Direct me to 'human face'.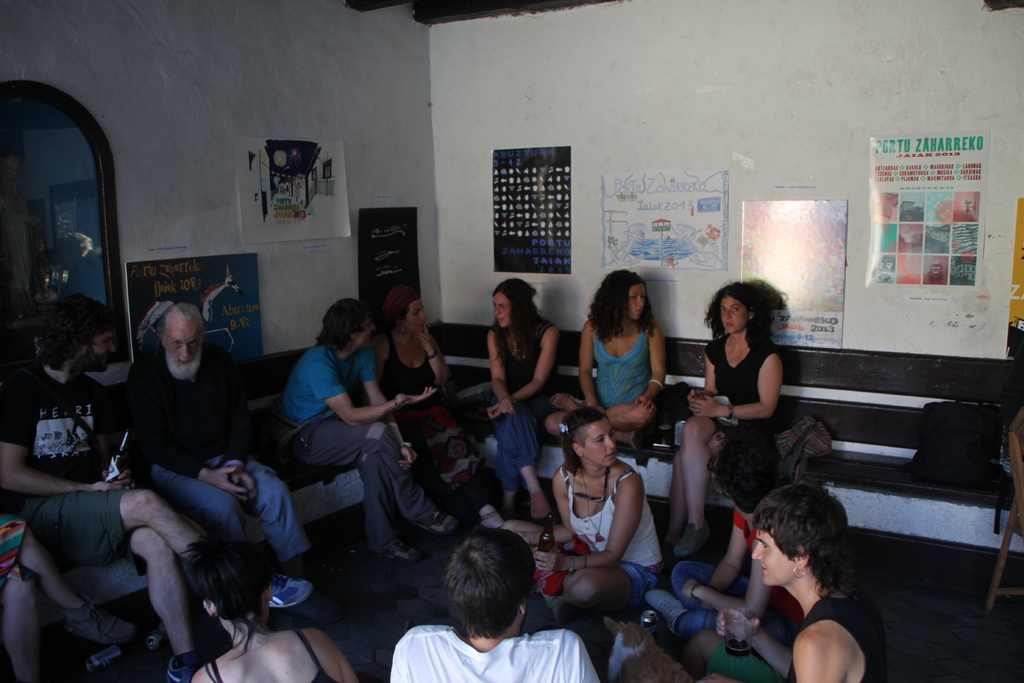
Direction: (573,416,620,470).
